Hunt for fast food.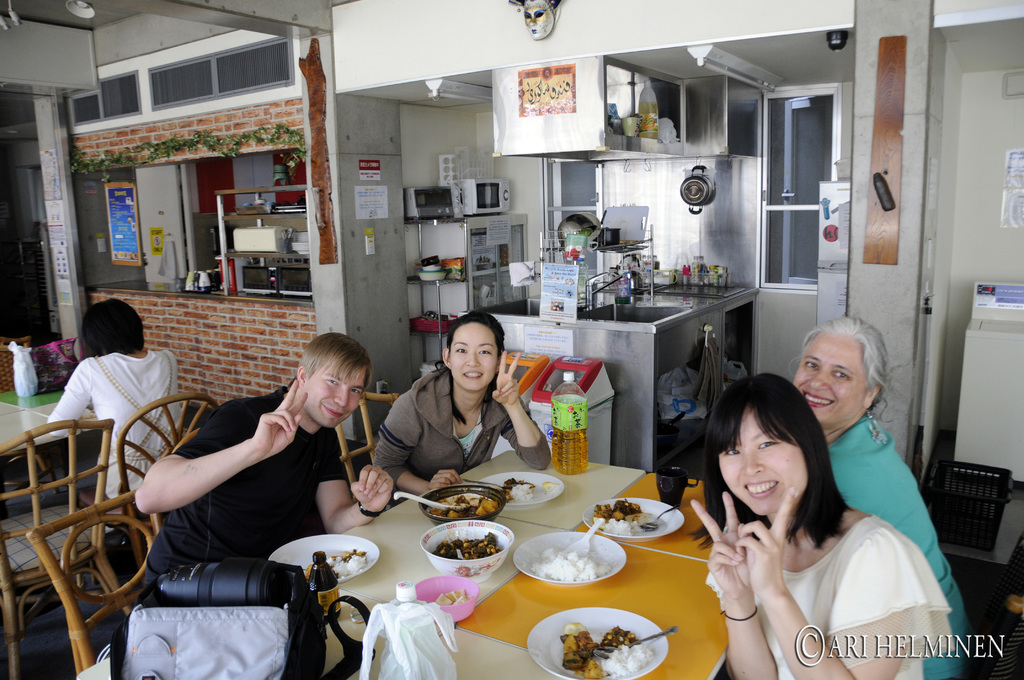
Hunted down at [435, 534, 497, 559].
